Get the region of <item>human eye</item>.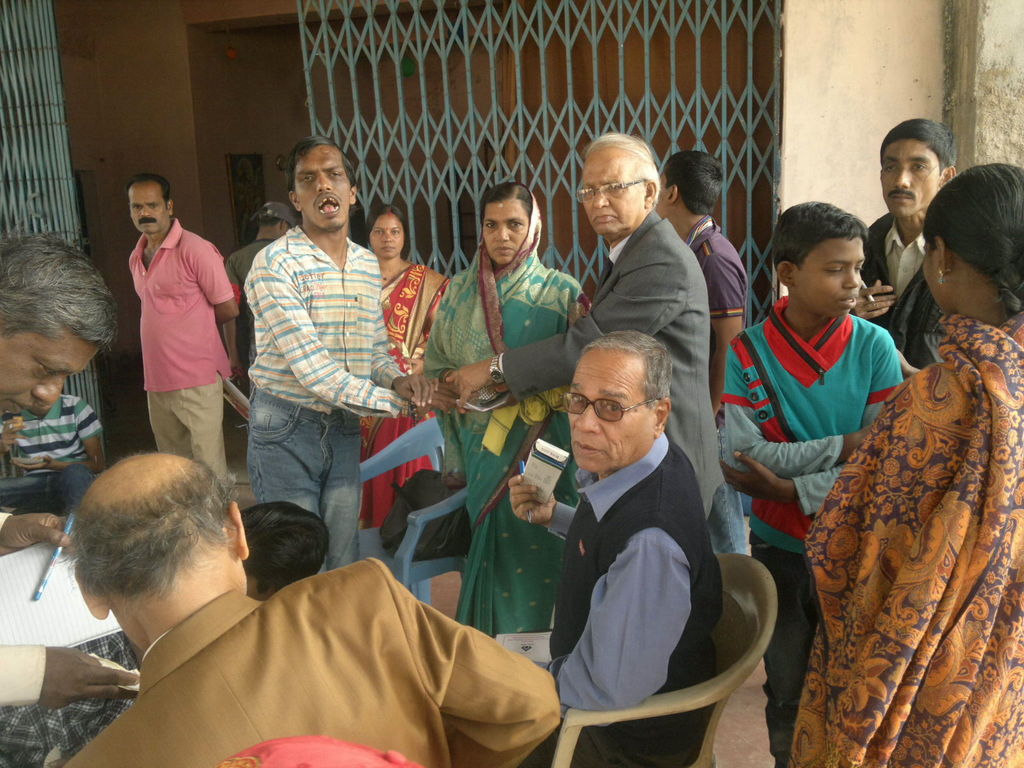
l=132, t=204, r=143, b=209.
